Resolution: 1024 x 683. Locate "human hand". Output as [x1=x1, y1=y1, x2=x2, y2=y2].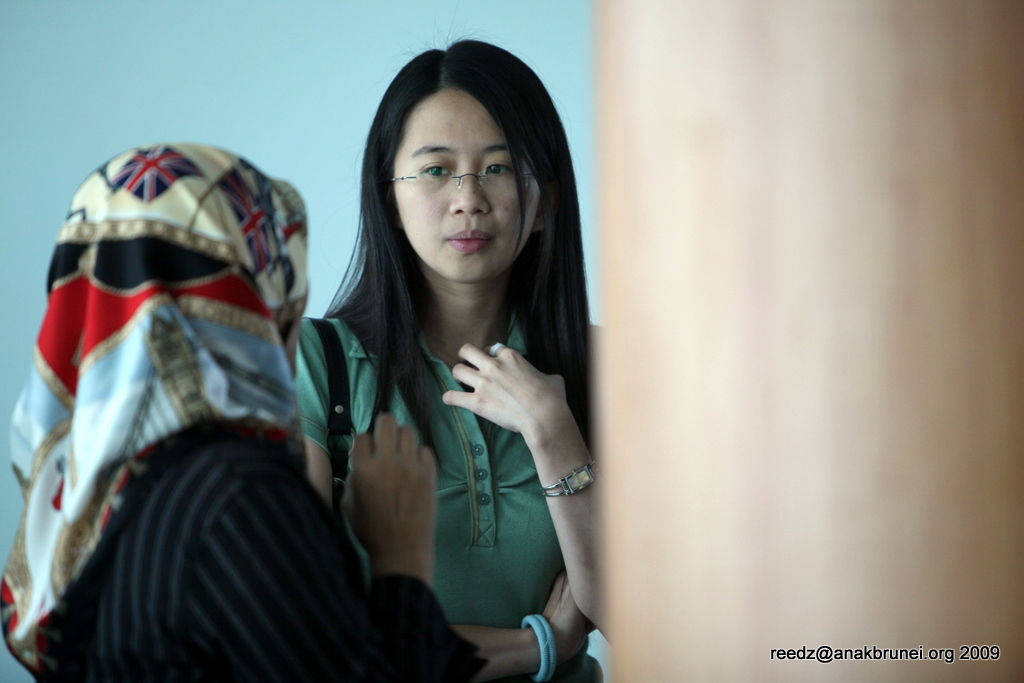
[x1=537, y1=564, x2=602, y2=663].
